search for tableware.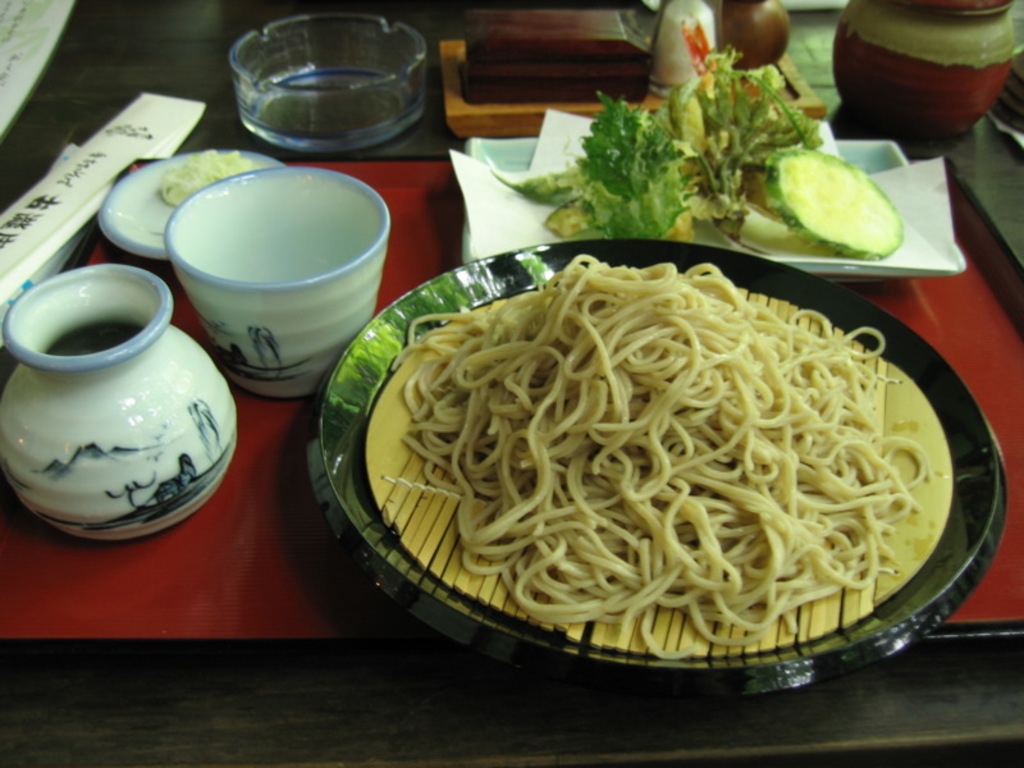
Found at region(653, 0, 727, 95).
